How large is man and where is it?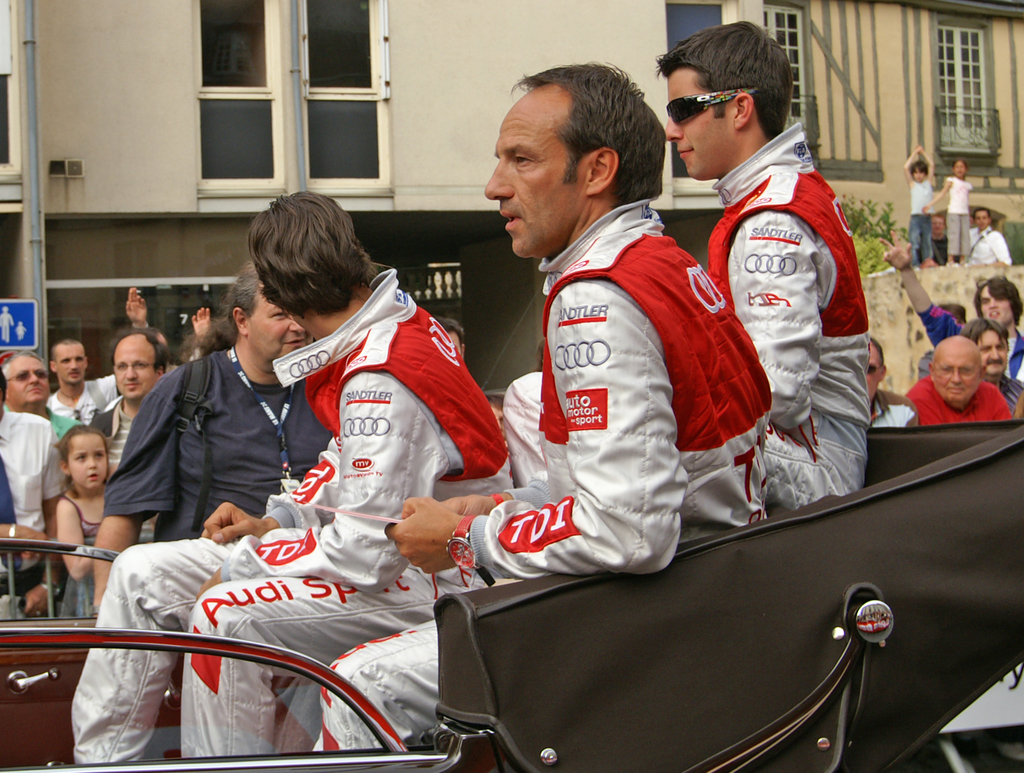
Bounding box: [870, 332, 922, 431].
